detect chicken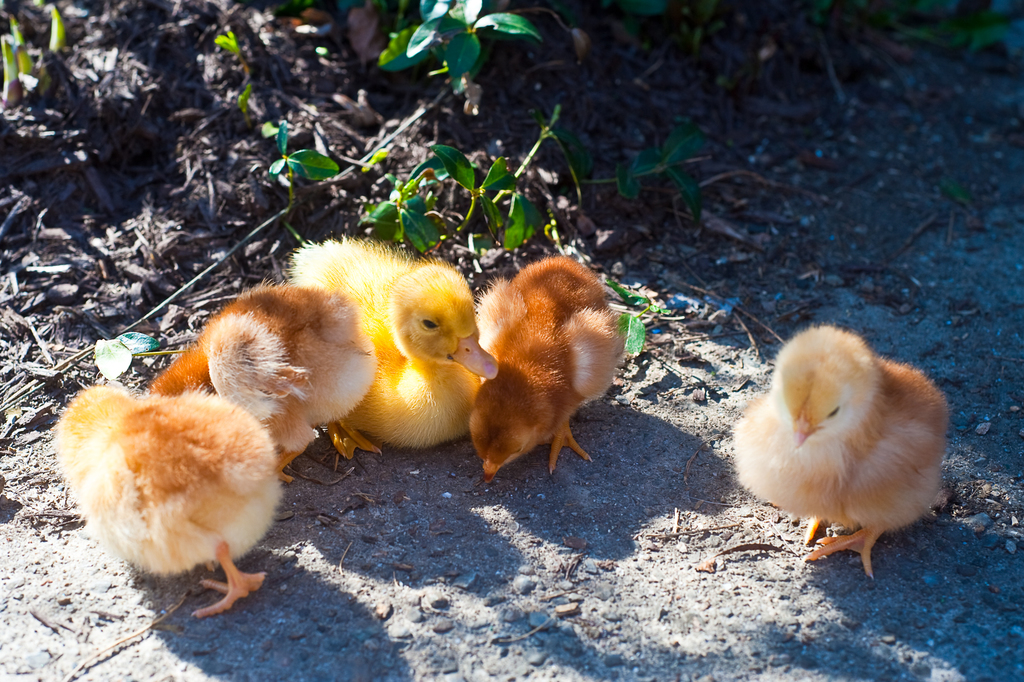
locate(744, 328, 950, 583)
